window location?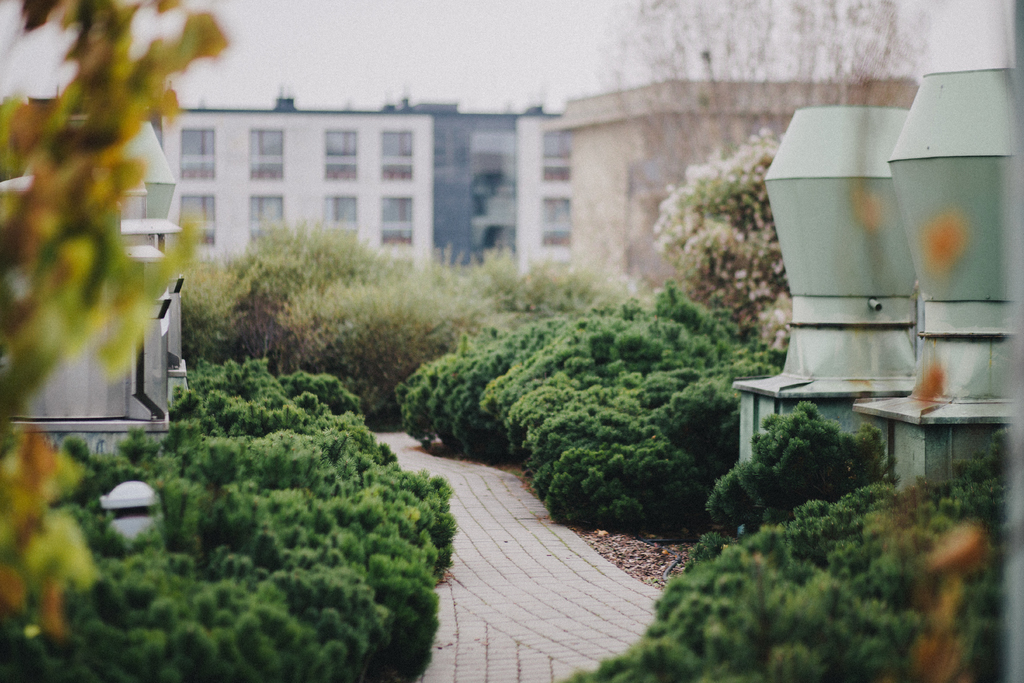
<bbox>381, 131, 410, 181</bbox>
